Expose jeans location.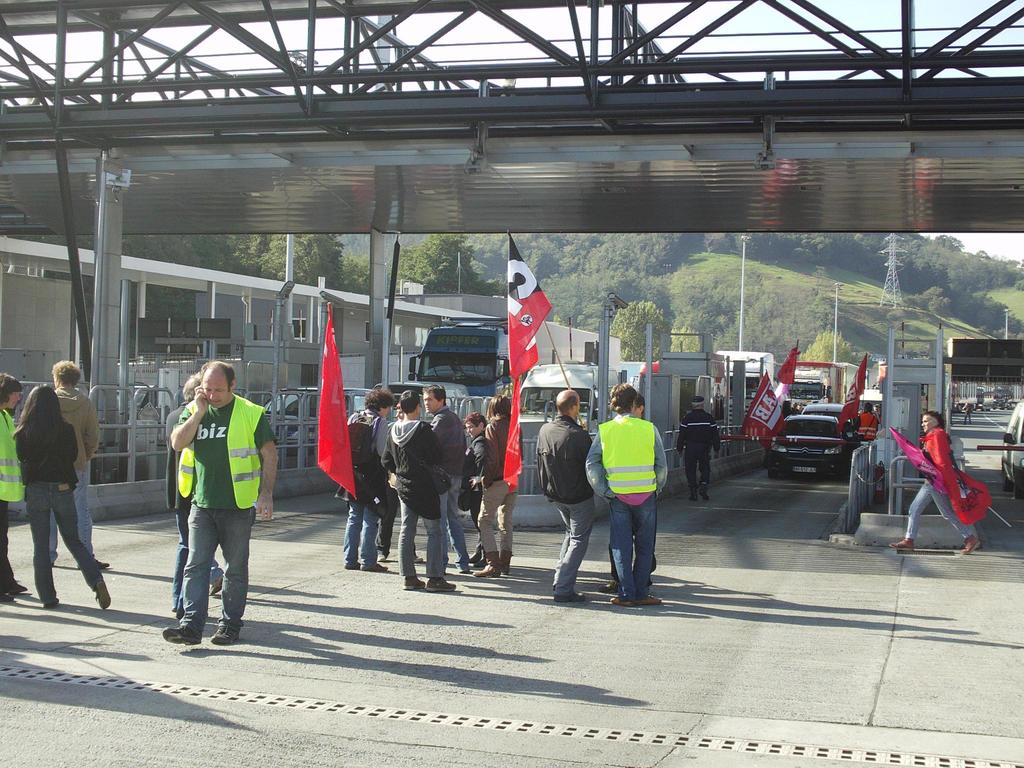
Exposed at (179,502,258,632).
